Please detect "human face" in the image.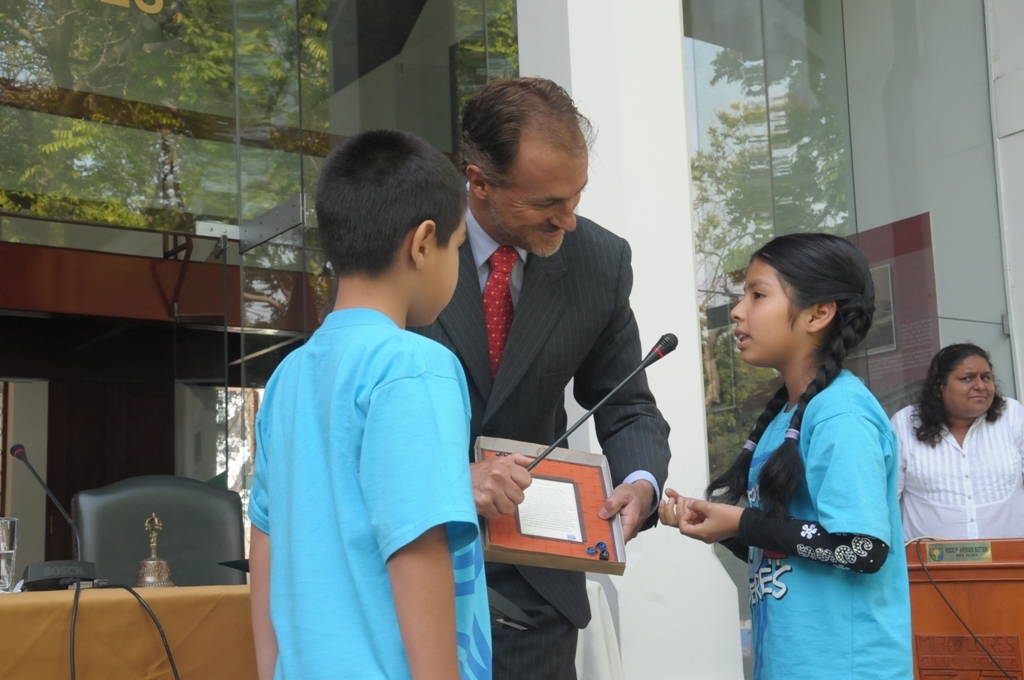
[496, 143, 589, 256].
